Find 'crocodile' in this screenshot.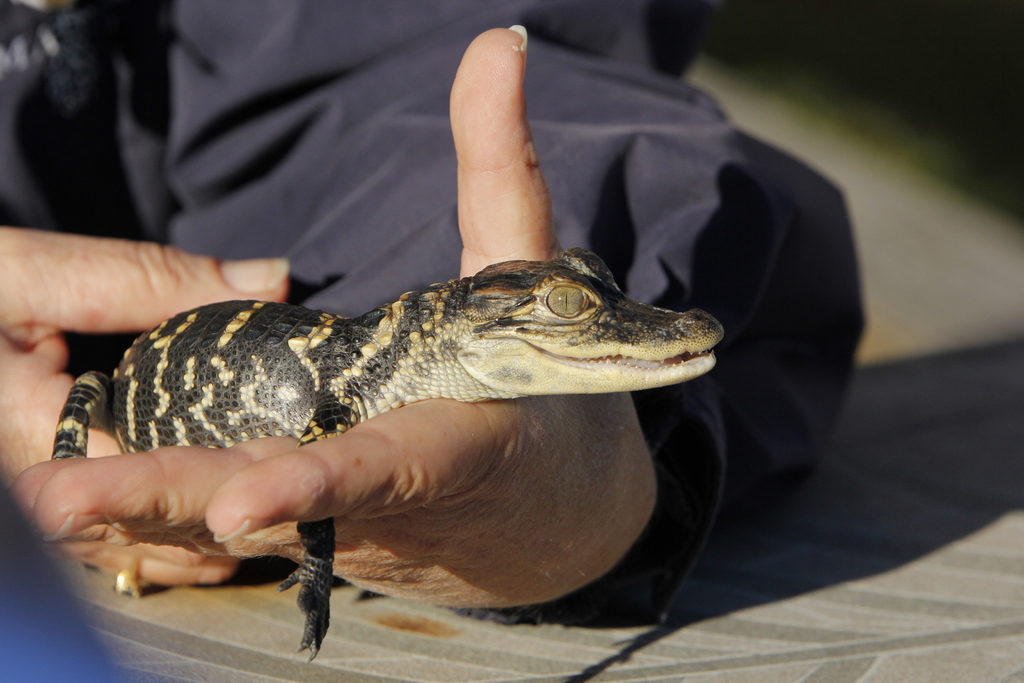
The bounding box for 'crocodile' is [47,244,726,658].
